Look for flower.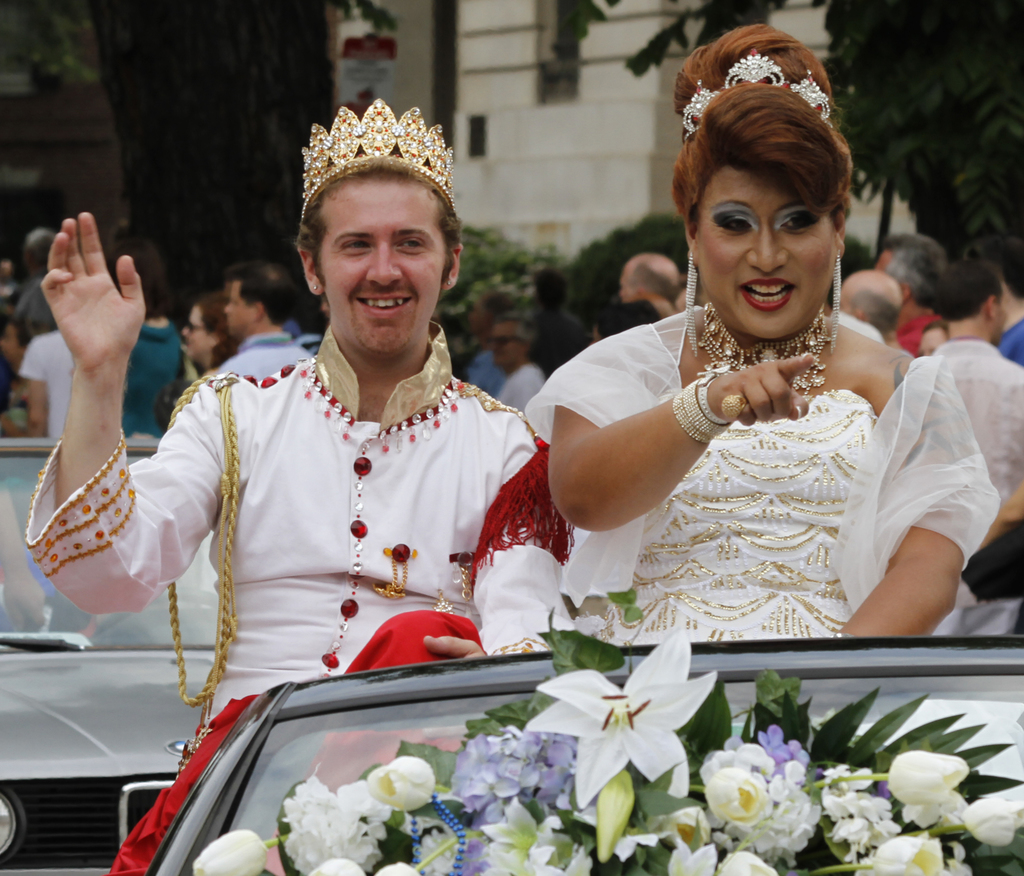
Found: bbox(668, 838, 714, 875).
